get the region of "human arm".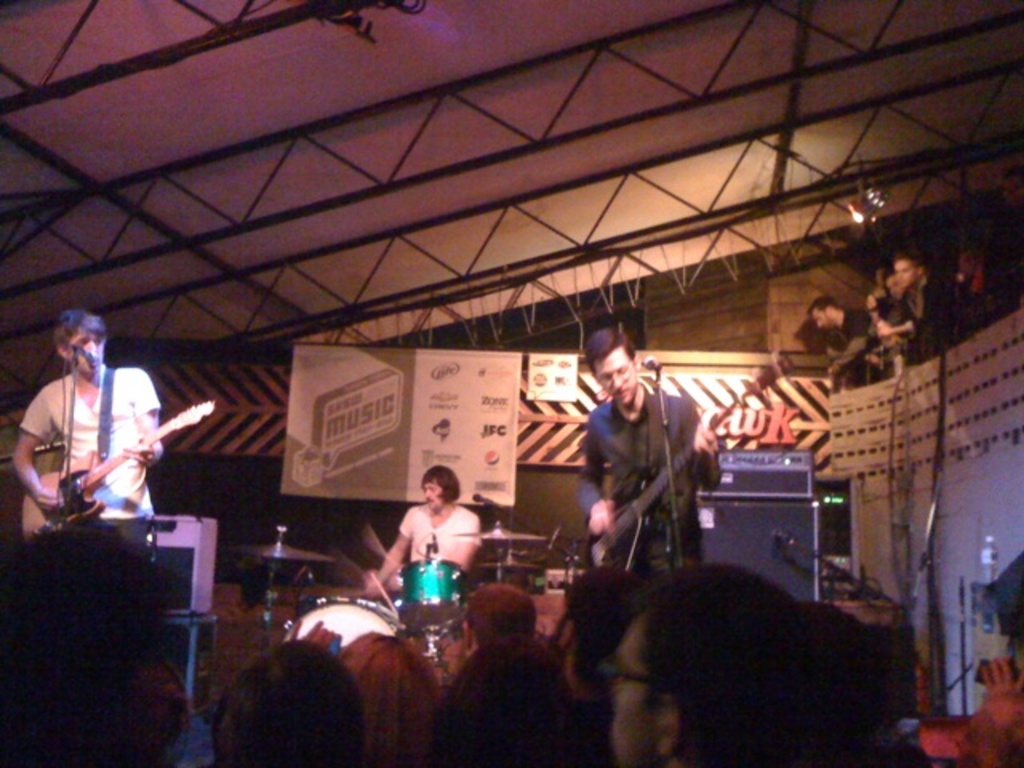
[left=10, top=387, right=75, bottom=512].
